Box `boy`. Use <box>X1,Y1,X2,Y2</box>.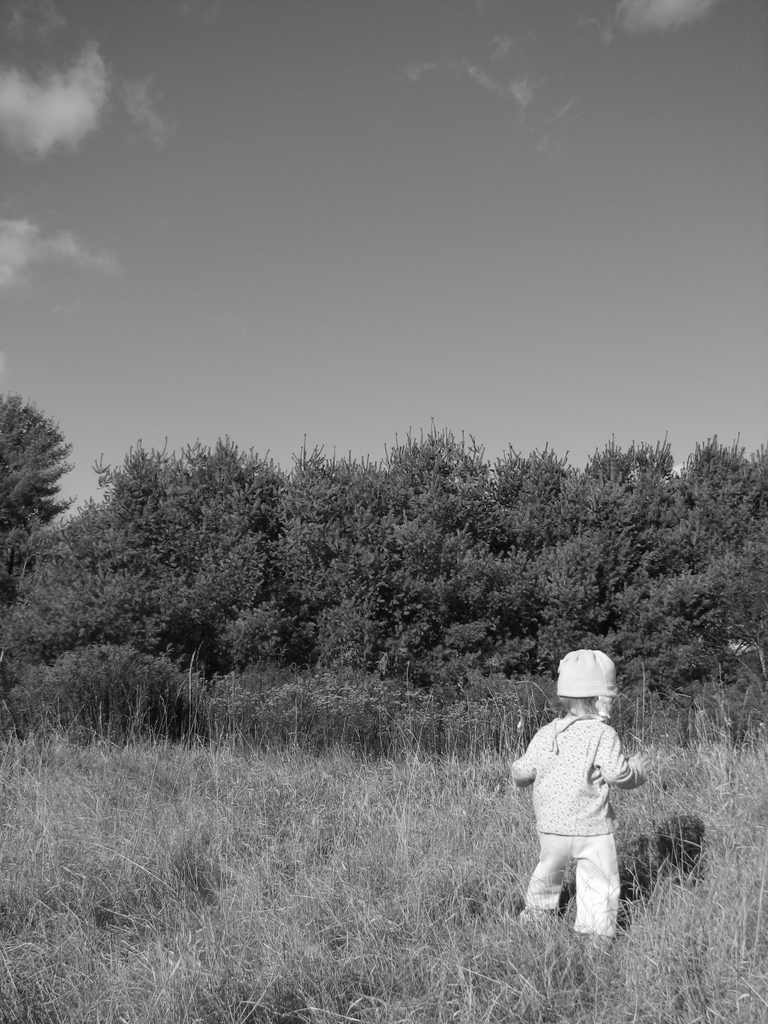
<box>502,642,652,943</box>.
